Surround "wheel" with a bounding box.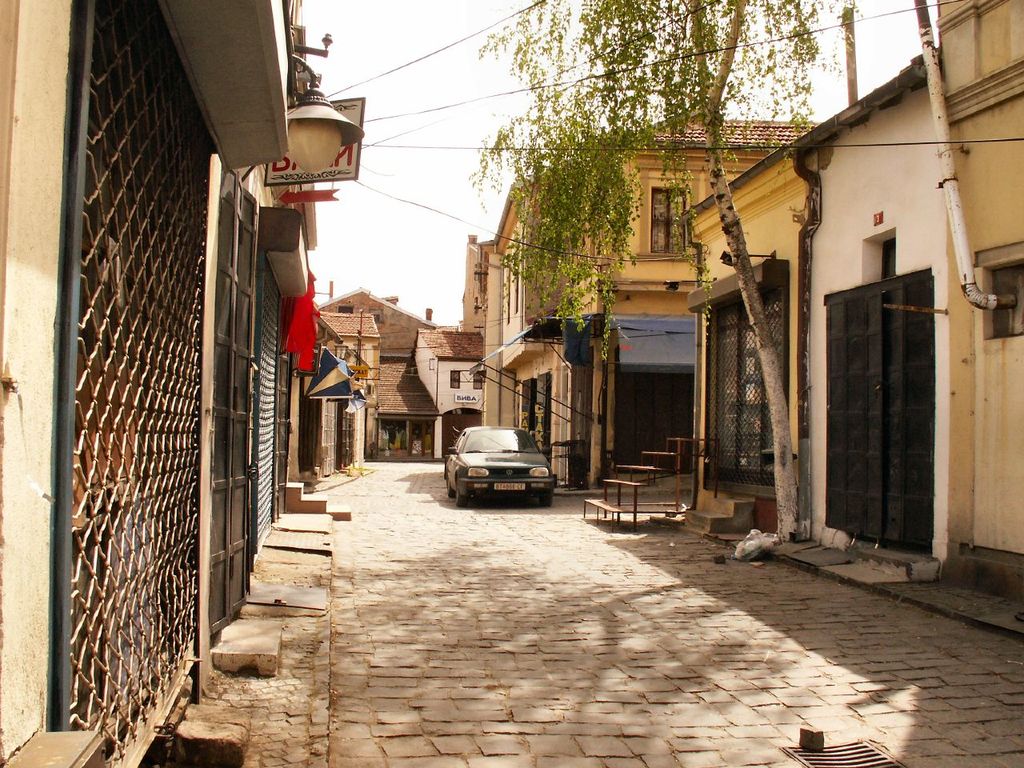
locate(539, 493, 553, 507).
